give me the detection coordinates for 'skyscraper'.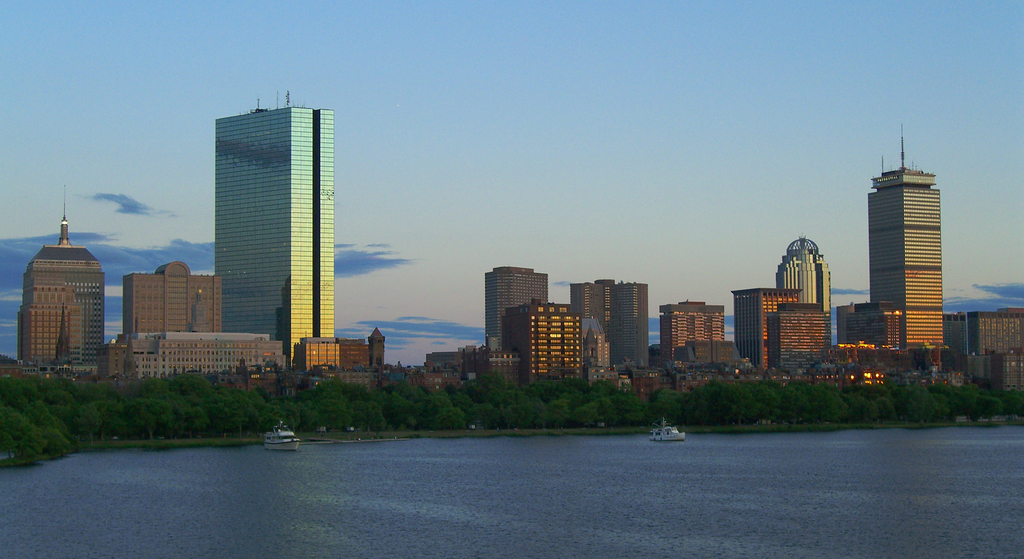
bbox(214, 105, 334, 368).
